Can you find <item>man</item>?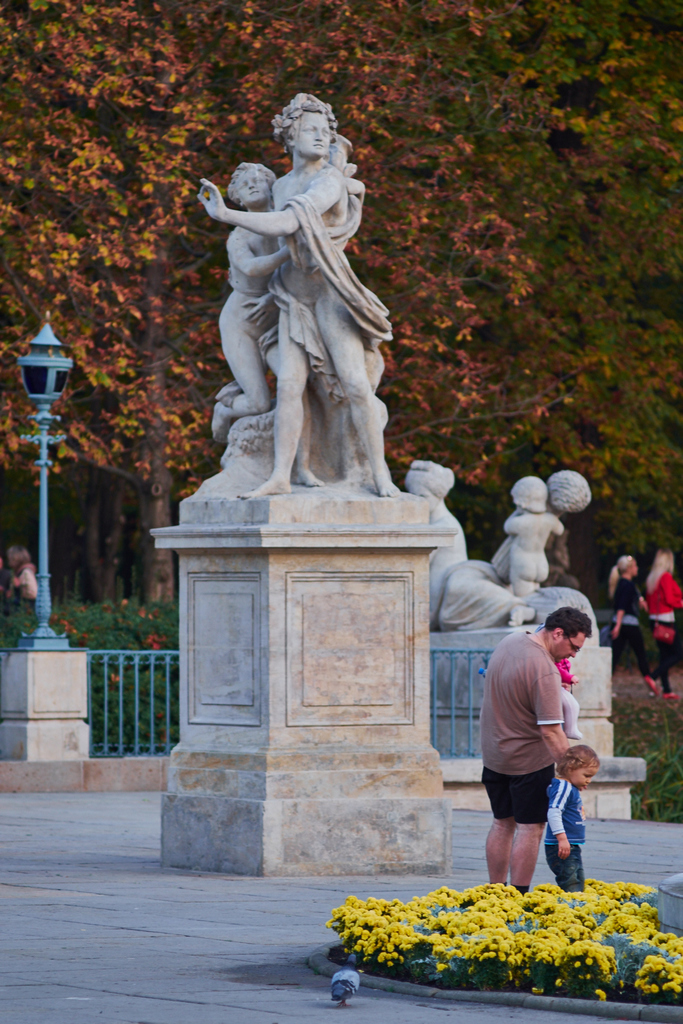
Yes, bounding box: bbox=[479, 607, 593, 915].
